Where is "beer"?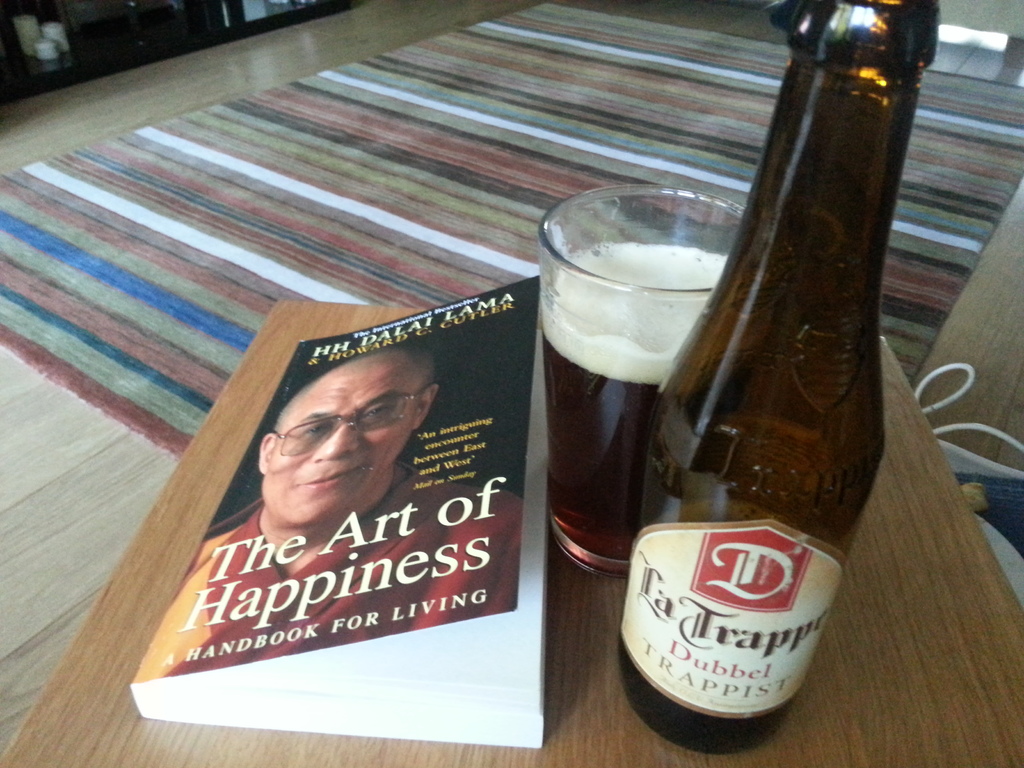
detection(617, 0, 950, 761).
